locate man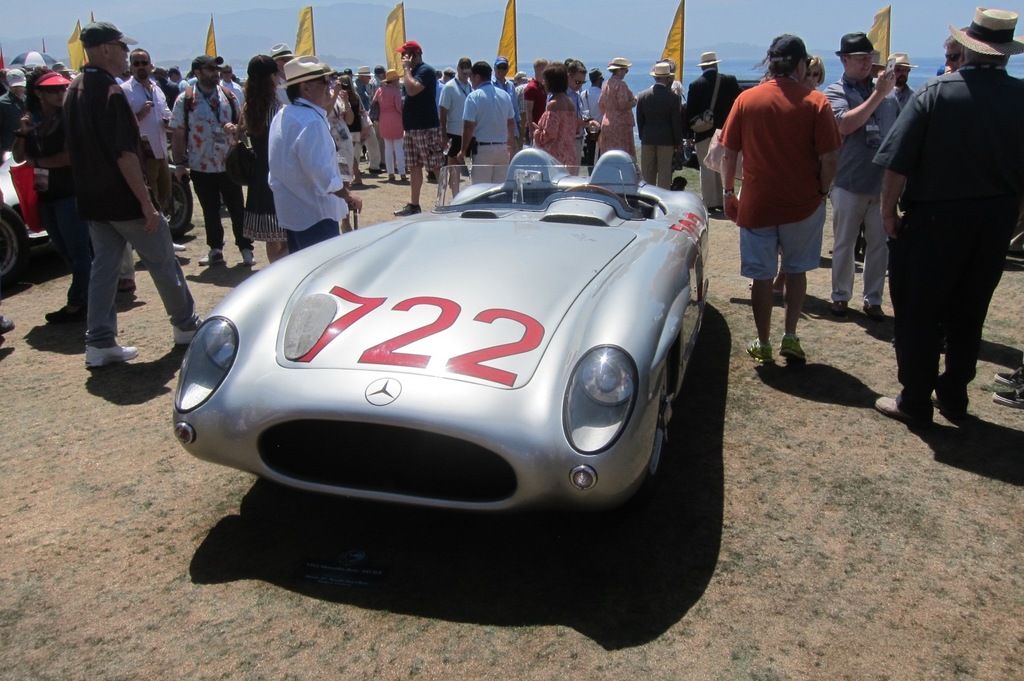
box=[214, 61, 251, 108]
